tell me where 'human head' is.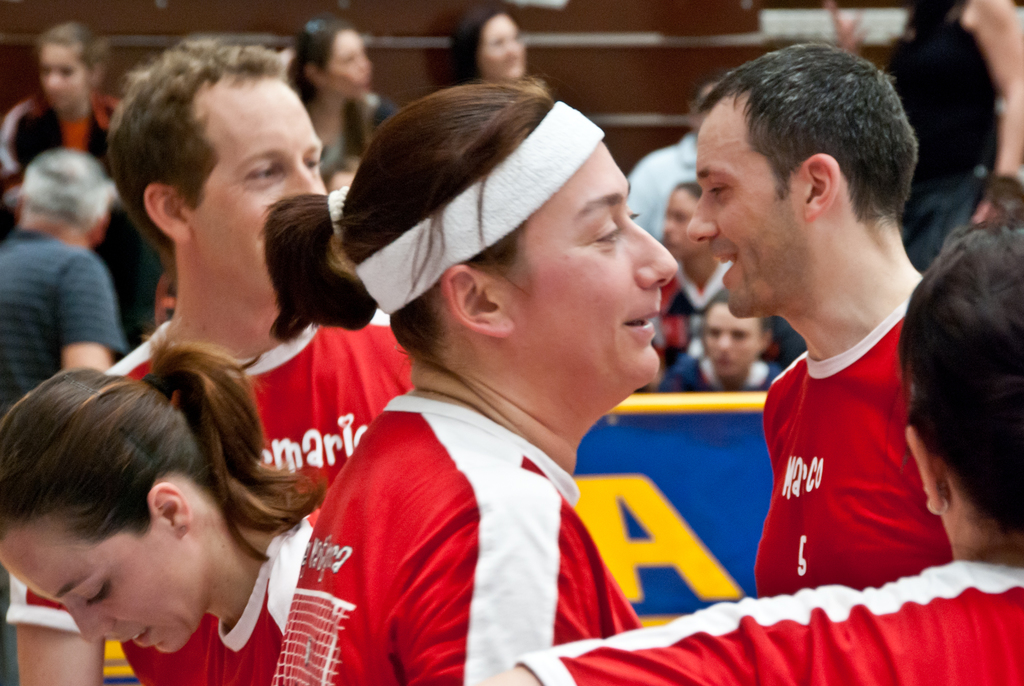
'human head' is at (14,153,106,232).
